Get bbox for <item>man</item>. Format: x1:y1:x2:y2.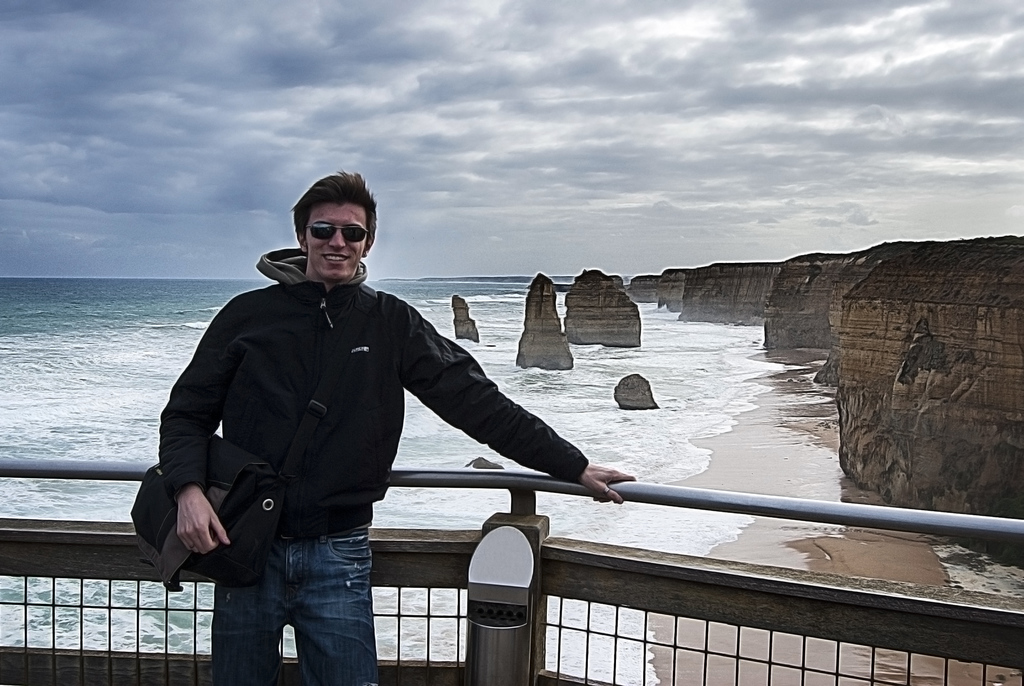
165:180:586:659.
